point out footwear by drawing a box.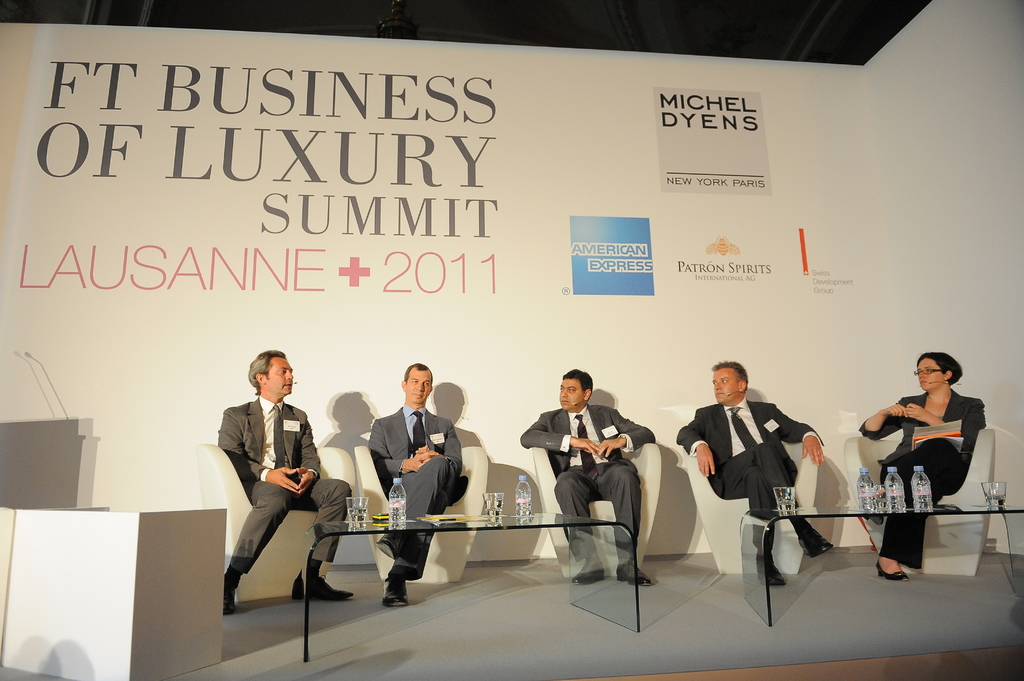
box(571, 559, 602, 586).
